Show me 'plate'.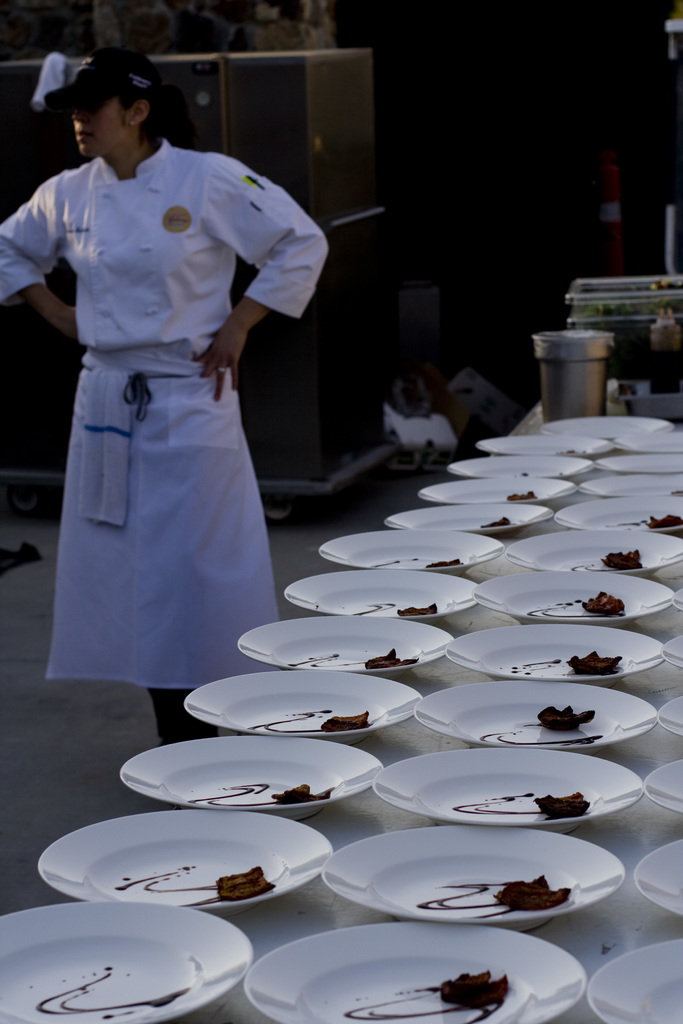
'plate' is here: x1=0 y1=900 x2=254 y2=1023.
